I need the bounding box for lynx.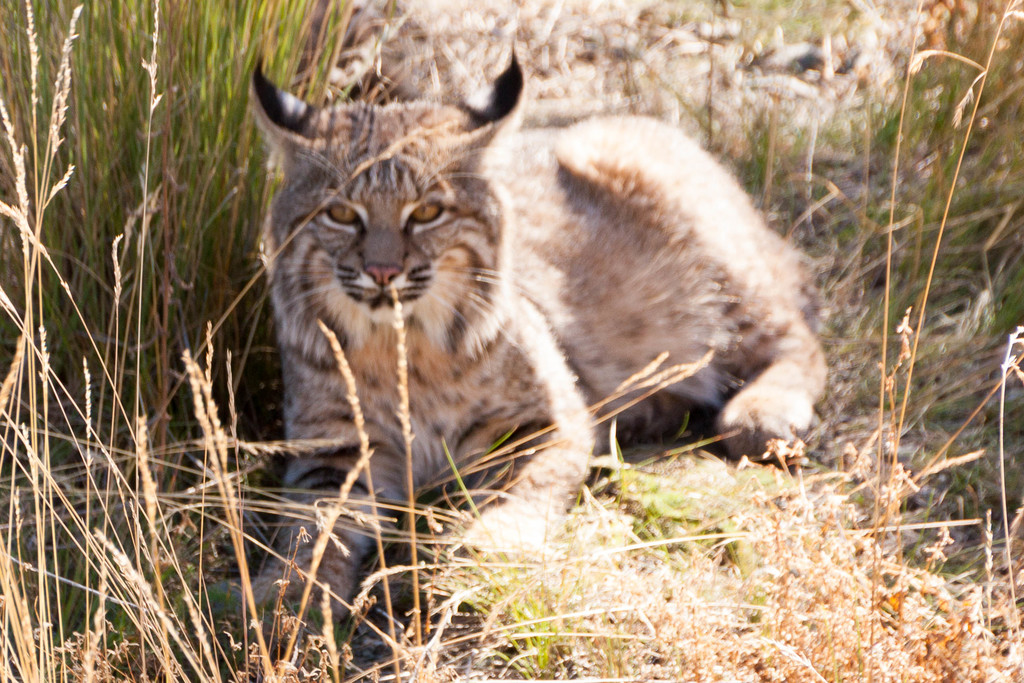
Here it is: region(246, 31, 833, 626).
